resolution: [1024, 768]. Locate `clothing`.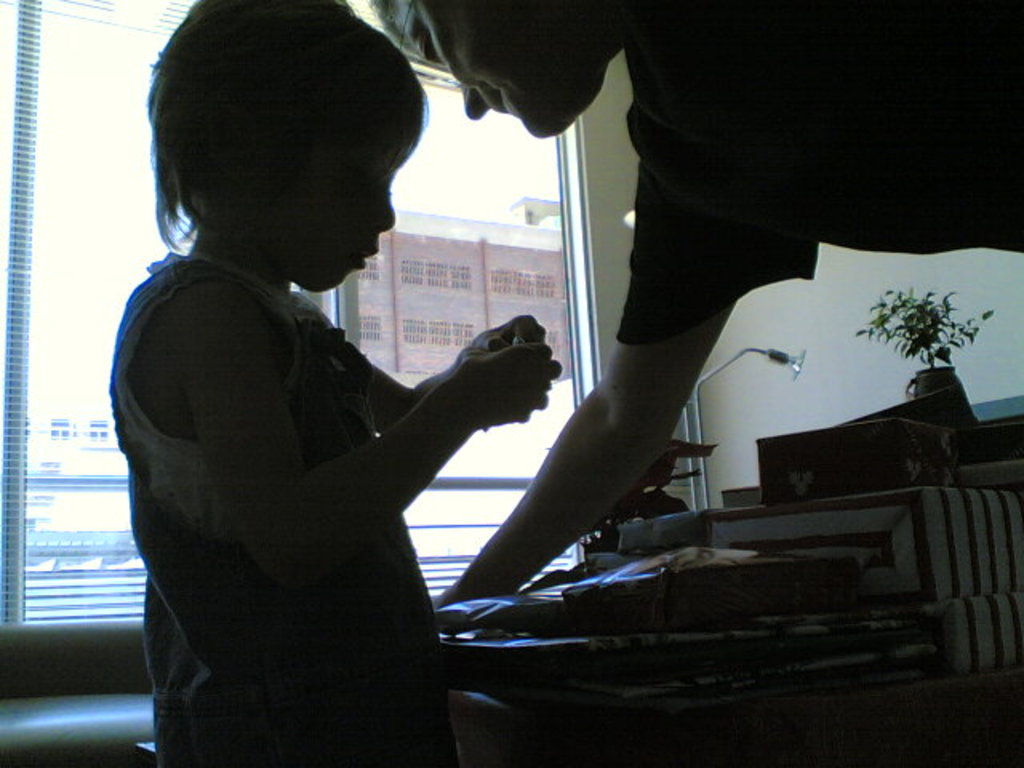
rect(107, 243, 458, 766).
